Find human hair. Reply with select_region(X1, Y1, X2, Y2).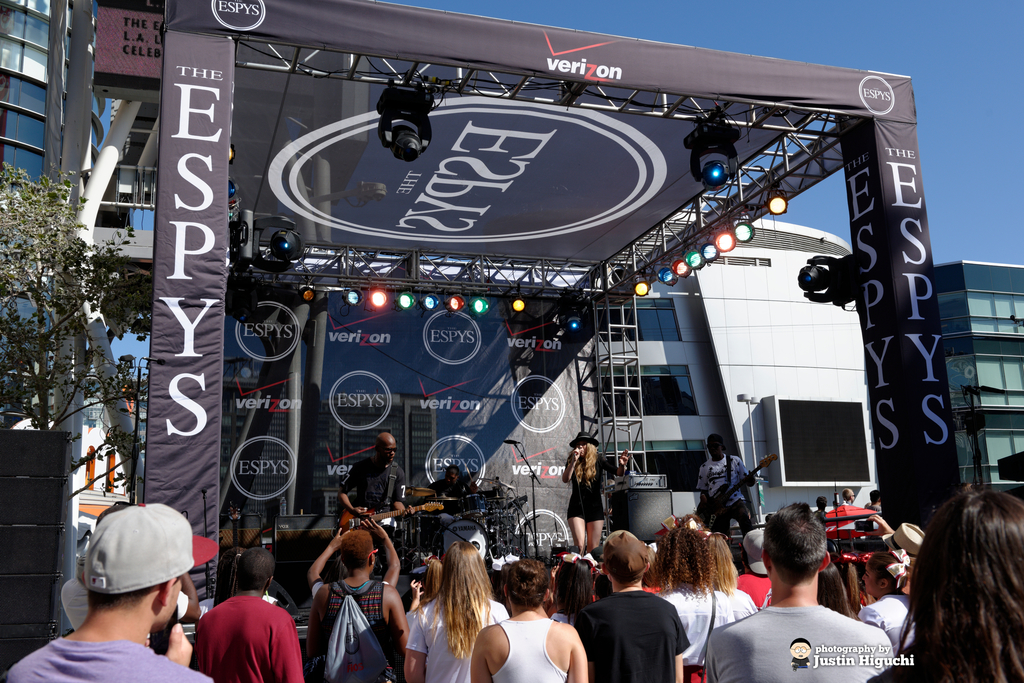
select_region(668, 520, 737, 597).
